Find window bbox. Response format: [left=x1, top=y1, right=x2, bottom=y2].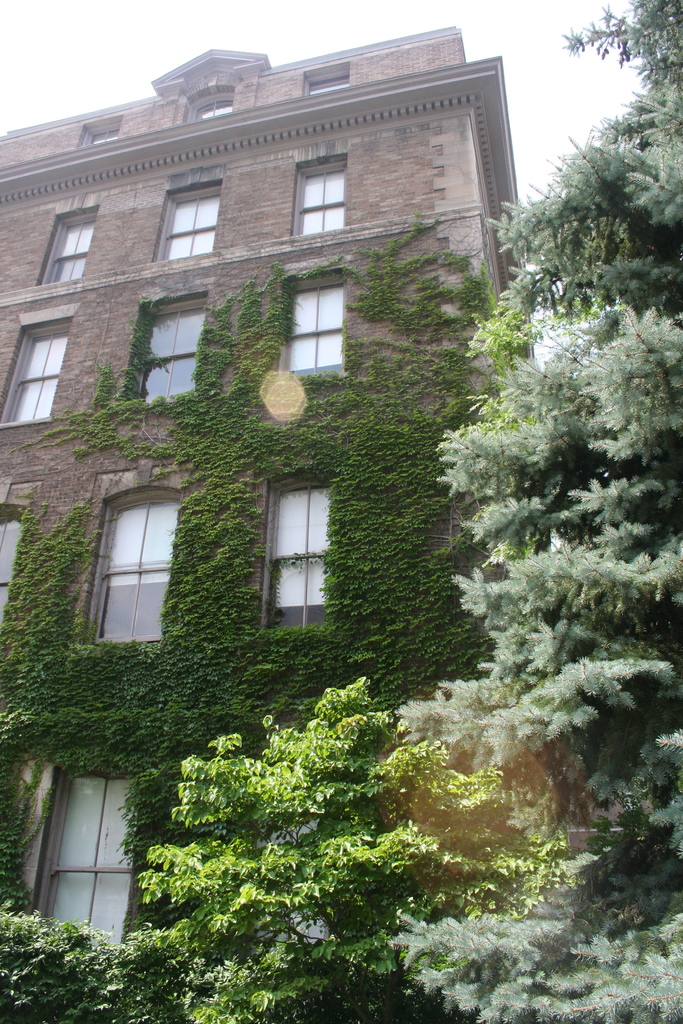
[left=127, top=303, right=211, bottom=403].
